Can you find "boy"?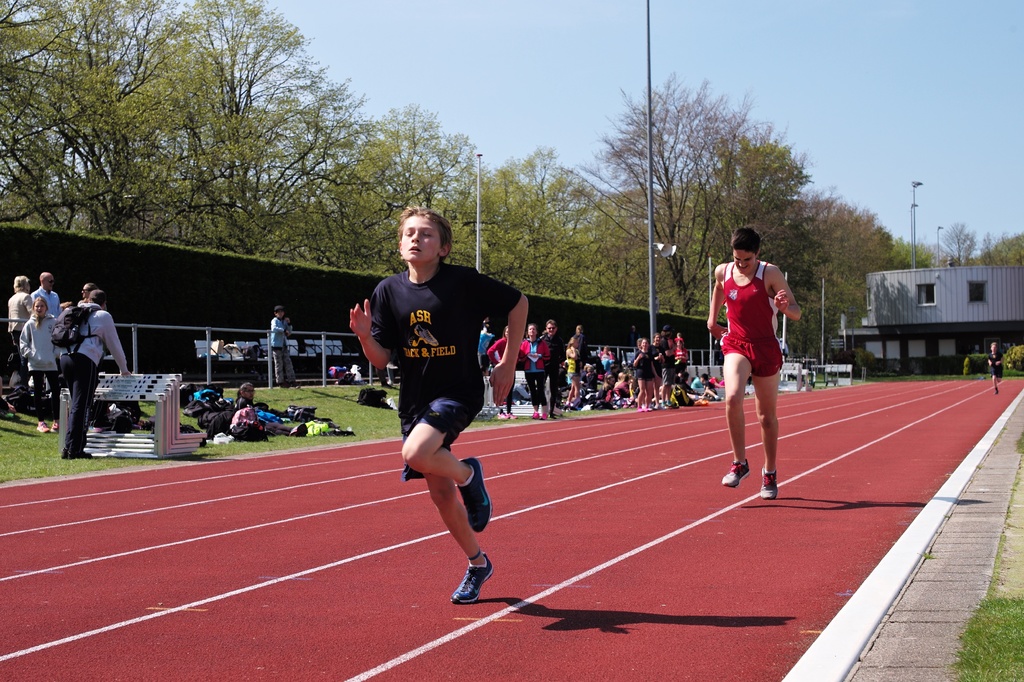
Yes, bounding box: <box>699,221,805,502</box>.
